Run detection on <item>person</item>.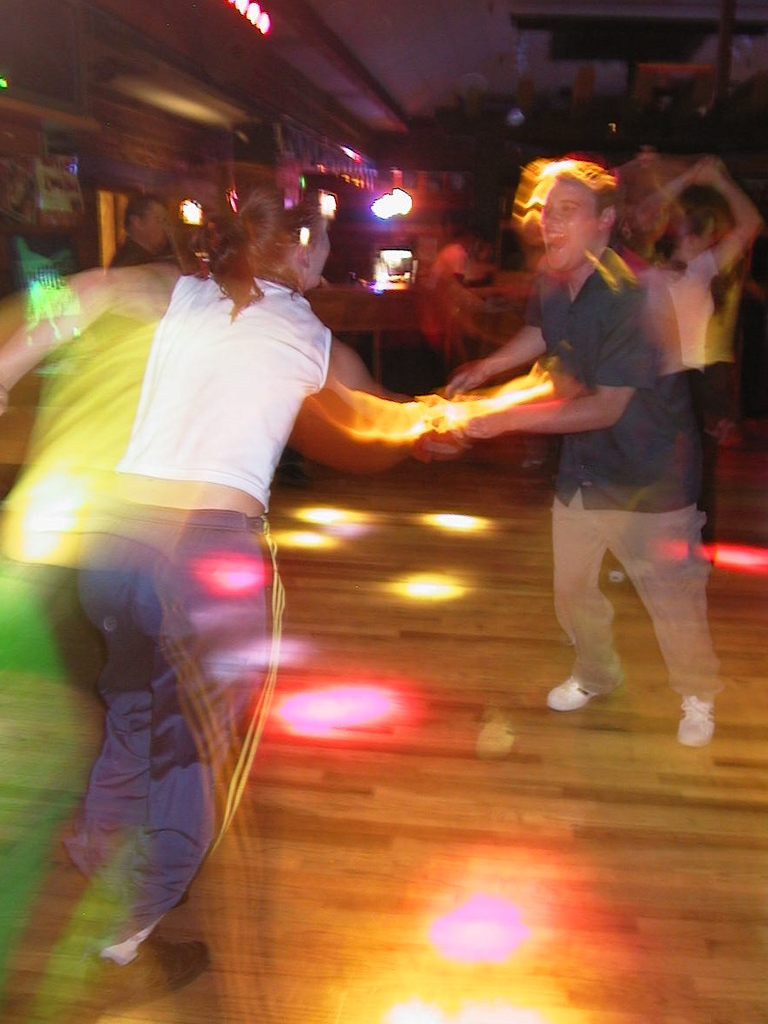
Result: (635,159,760,538).
